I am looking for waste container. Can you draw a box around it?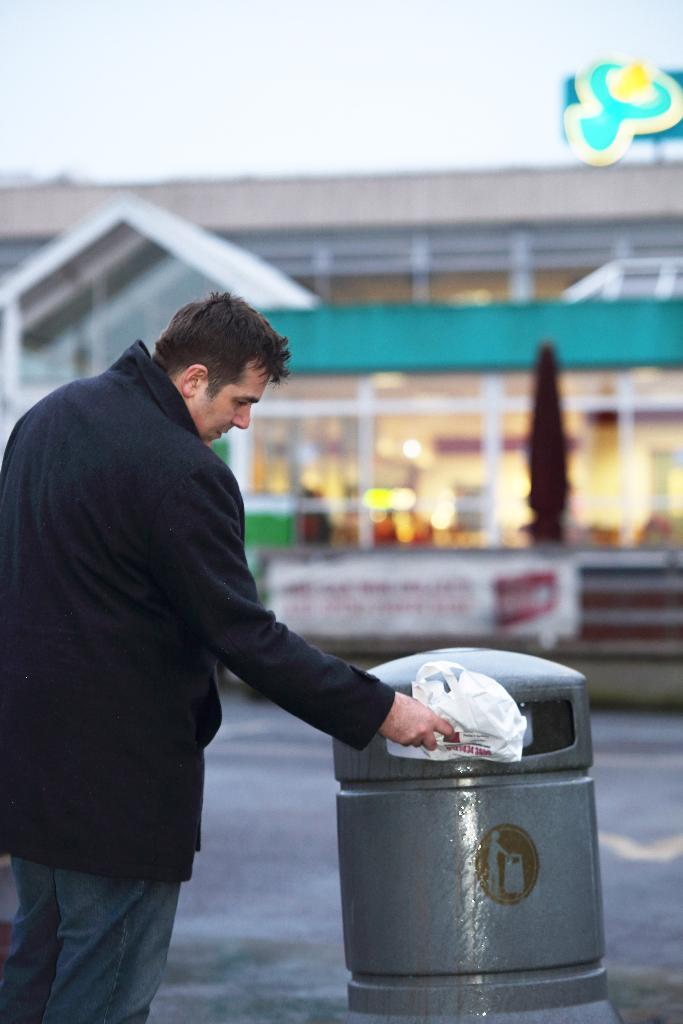
Sure, the bounding box is box(330, 685, 591, 1023).
